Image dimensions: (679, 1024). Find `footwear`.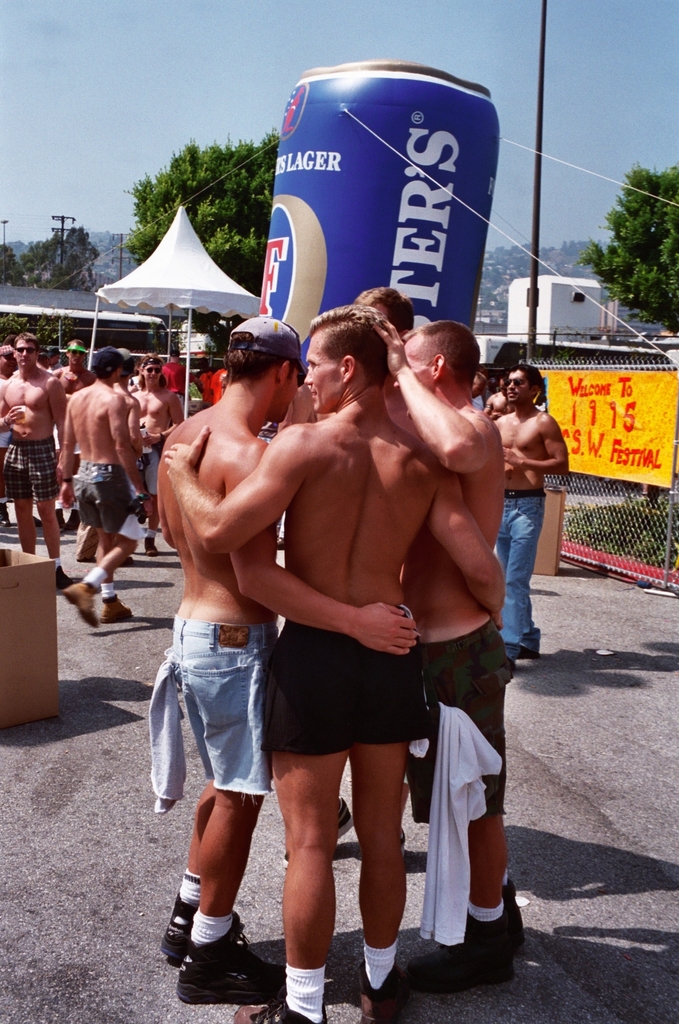
<bbox>62, 506, 80, 531</bbox>.
